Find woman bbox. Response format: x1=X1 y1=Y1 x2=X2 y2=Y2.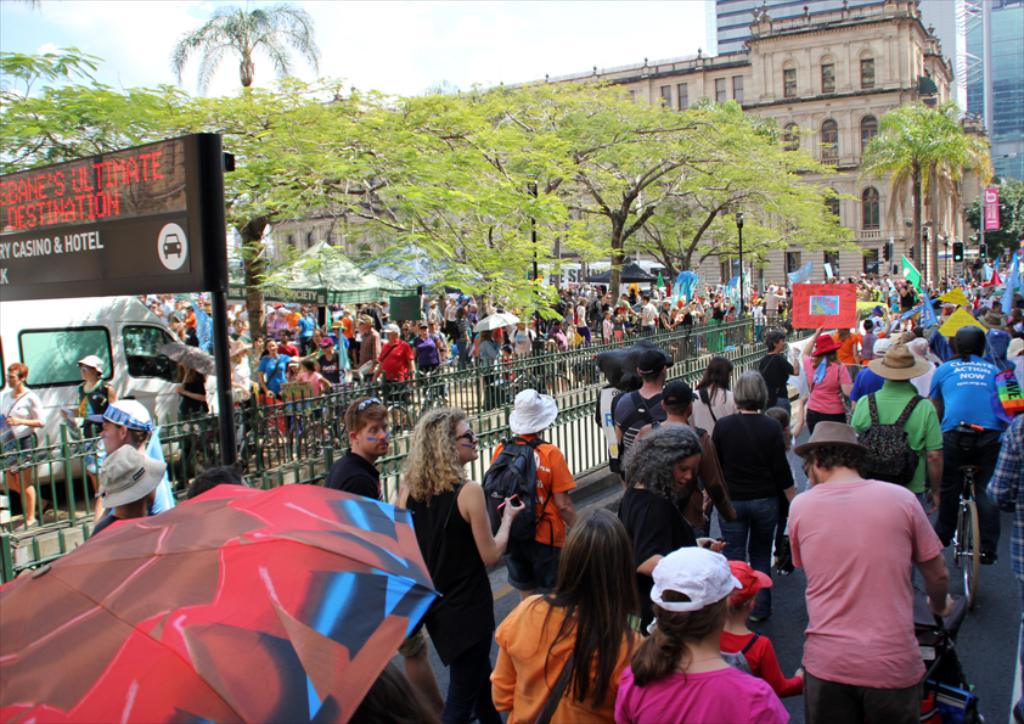
x1=488 y1=506 x2=645 y2=723.
